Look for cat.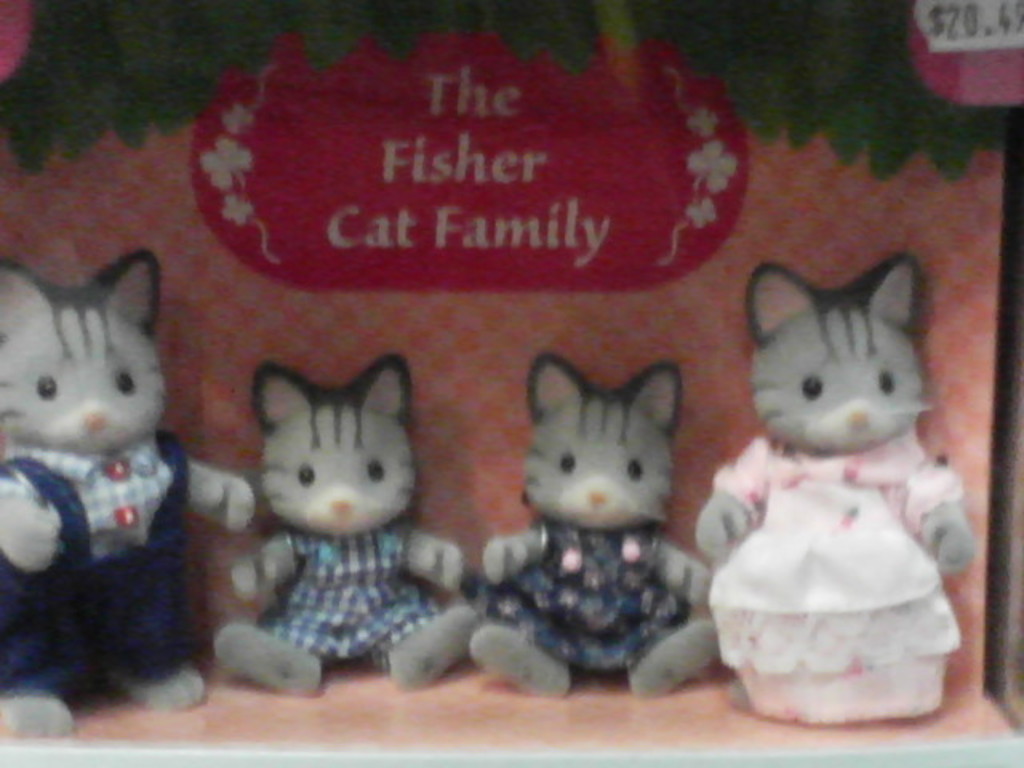
Found: box(214, 352, 469, 699).
